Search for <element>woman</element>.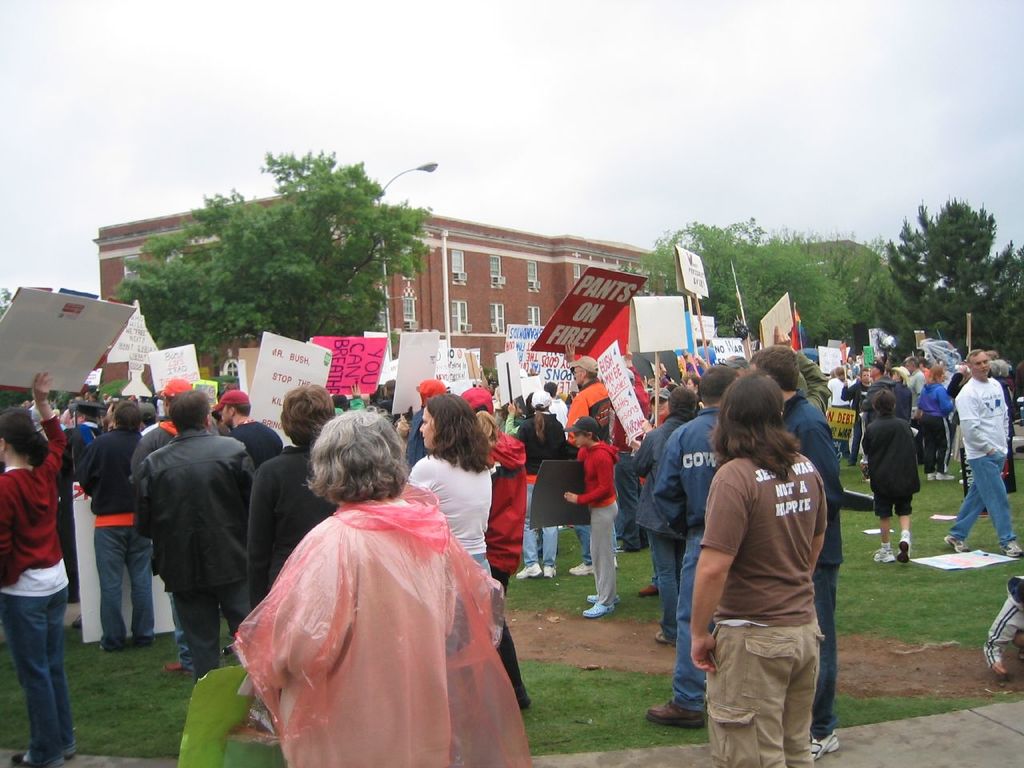
Found at x1=403 y1=386 x2=533 y2=726.
